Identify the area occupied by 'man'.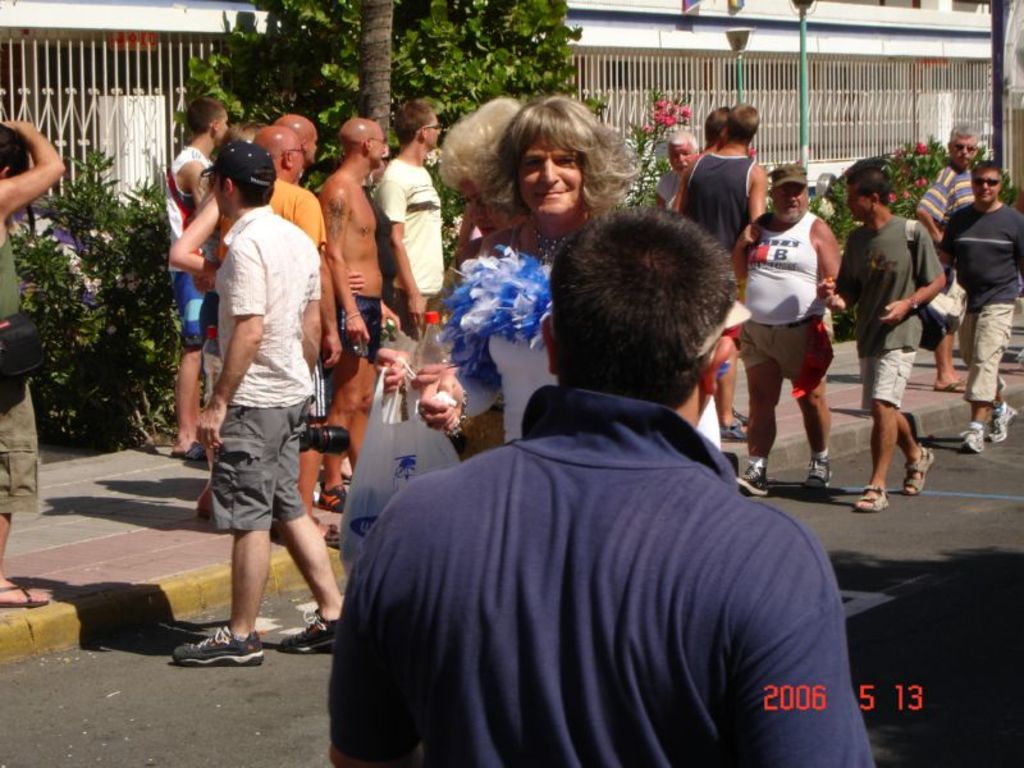
Area: <box>244,115,349,489</box>.
